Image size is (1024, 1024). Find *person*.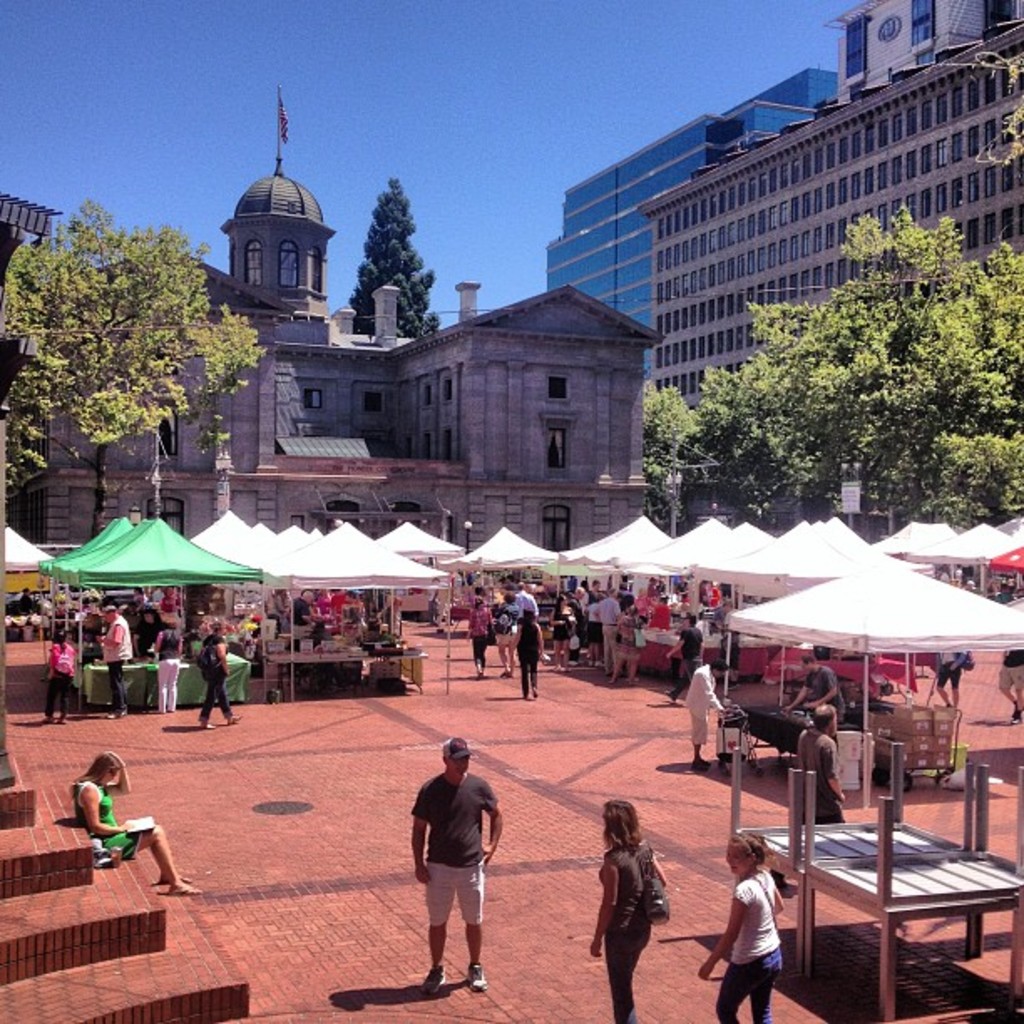
l=606, t=597, r=648, b=684.
